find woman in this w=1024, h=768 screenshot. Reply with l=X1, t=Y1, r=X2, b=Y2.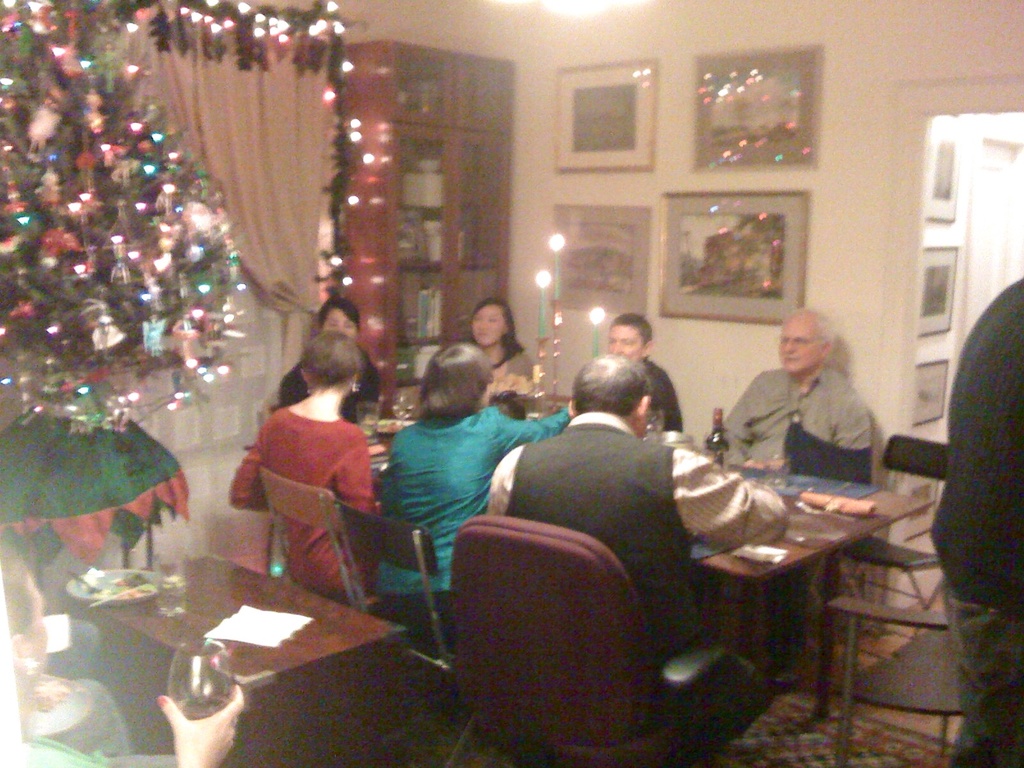
l=377, t=343, r=568, b=643.
